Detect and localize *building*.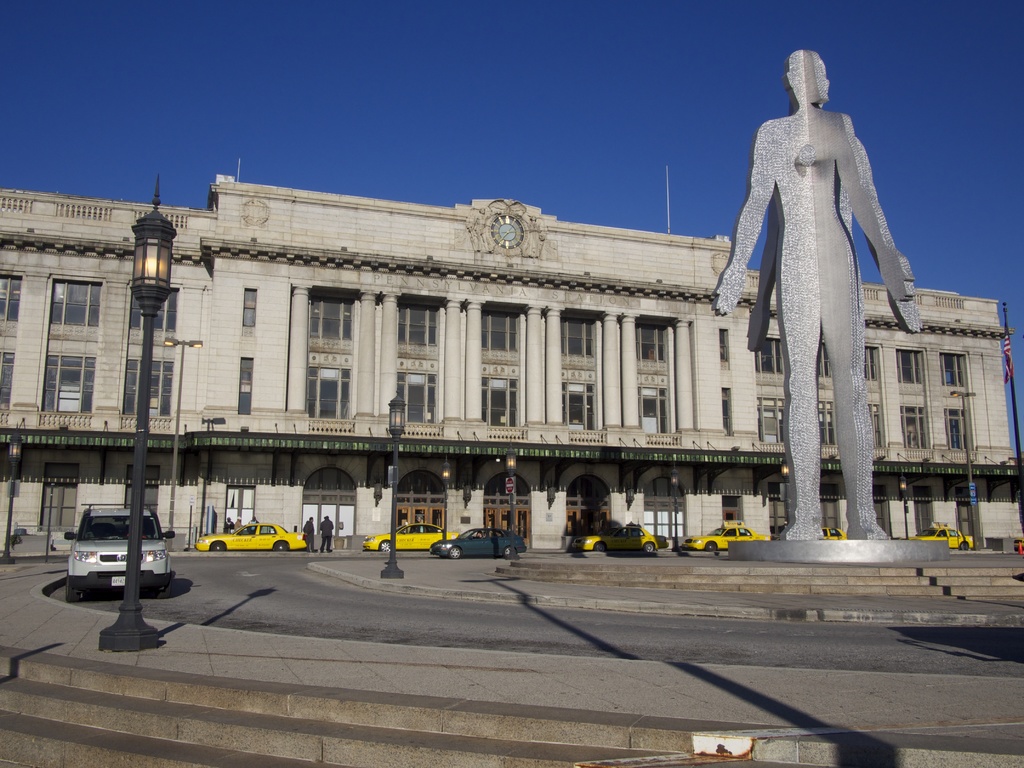
Localized at <box>0,164,1023,560</box>.
